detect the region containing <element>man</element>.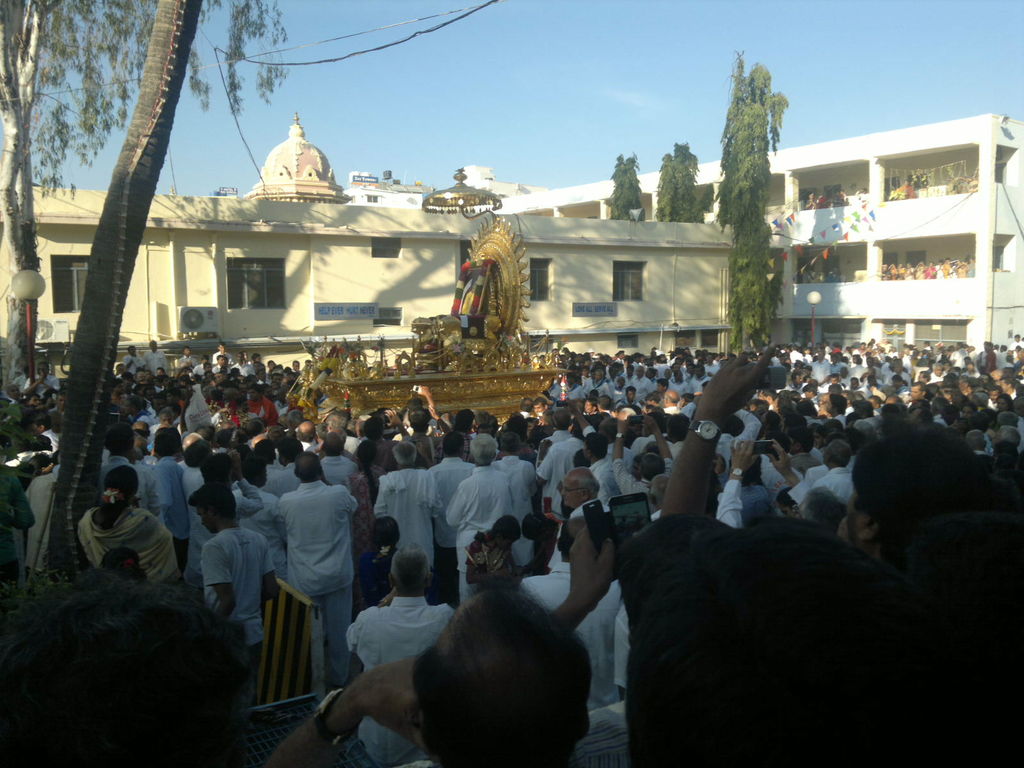
crop(0, 582, 266, 767).
